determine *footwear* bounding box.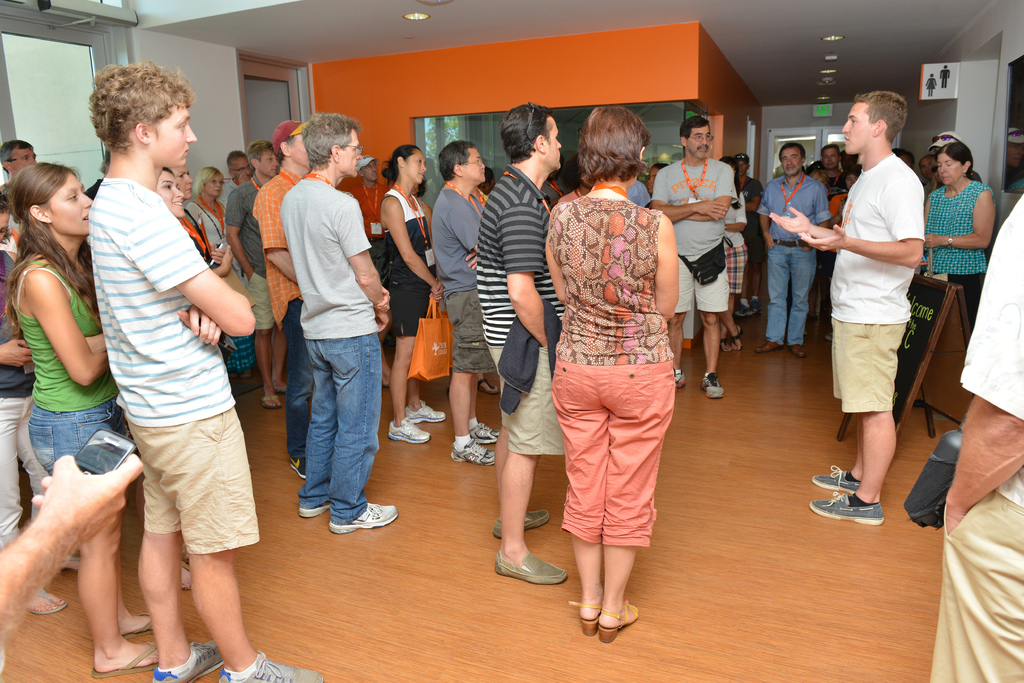
Determined: bbox=(218, 655, 332, 682).
